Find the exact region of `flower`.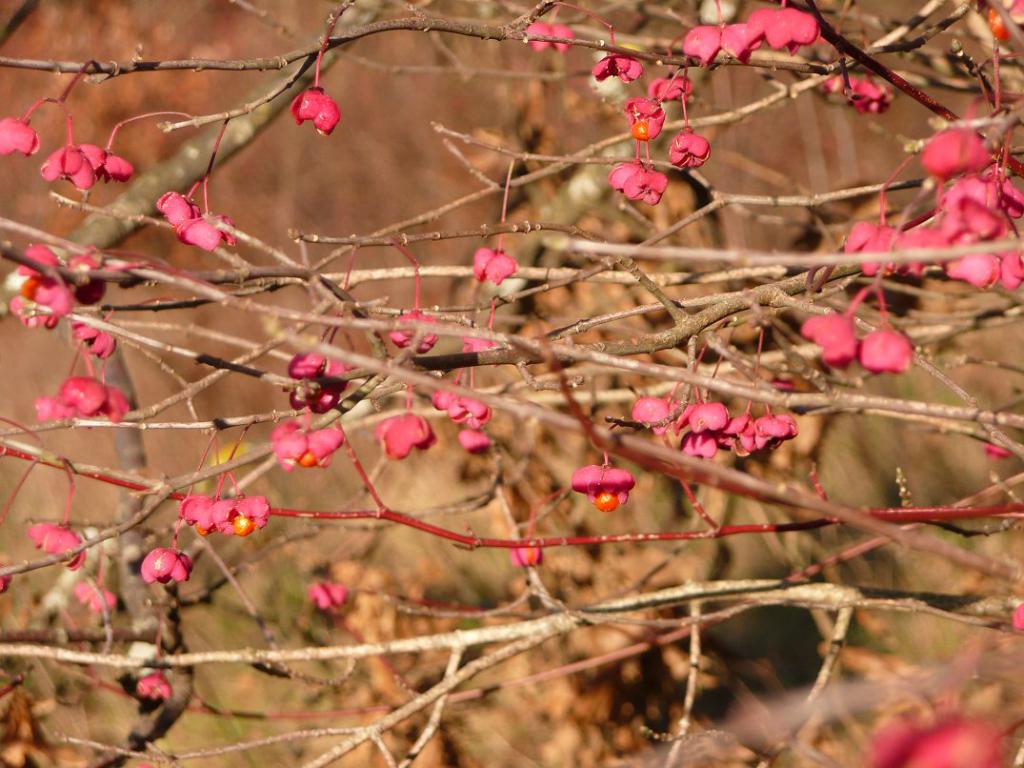
Exact region: (857, 328, 916, 372).
